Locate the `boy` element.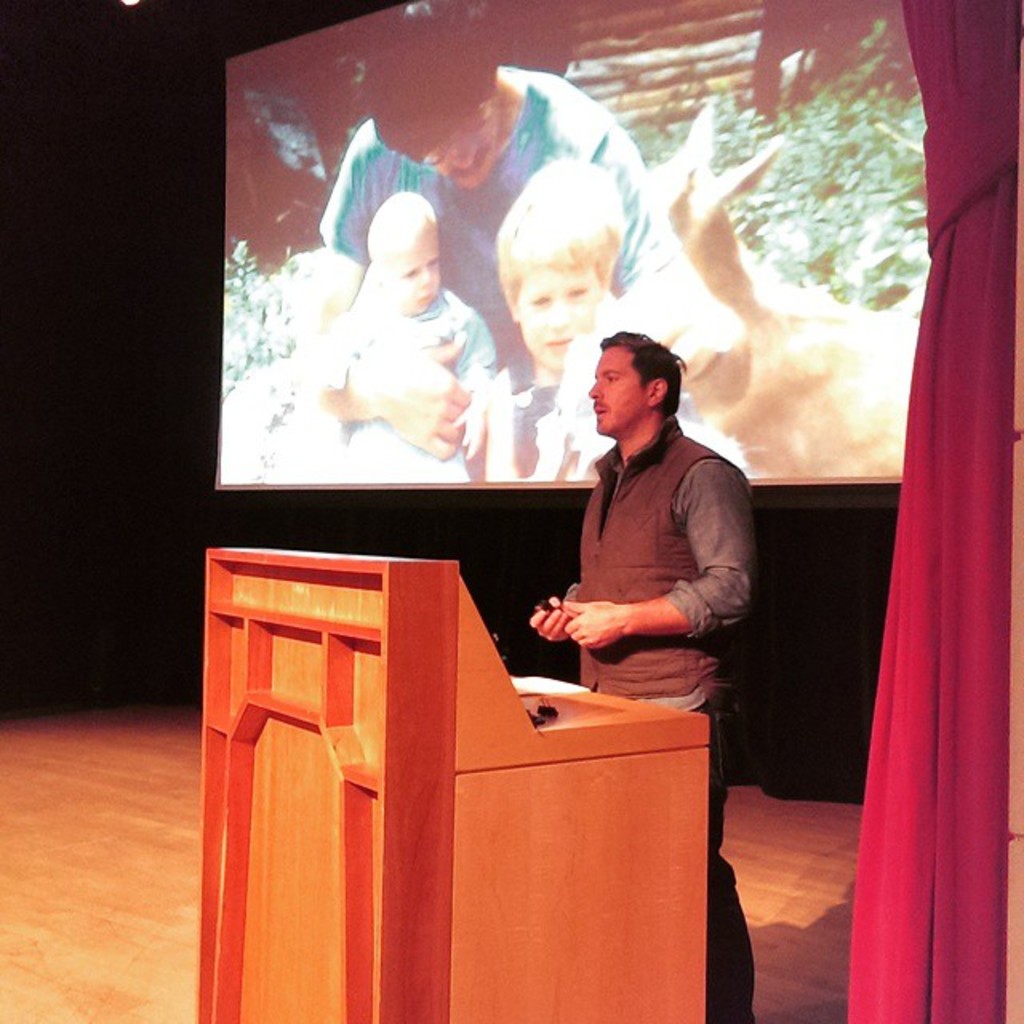
Element bbox: (x1=299, y1=179, x2=515, y2=491).
